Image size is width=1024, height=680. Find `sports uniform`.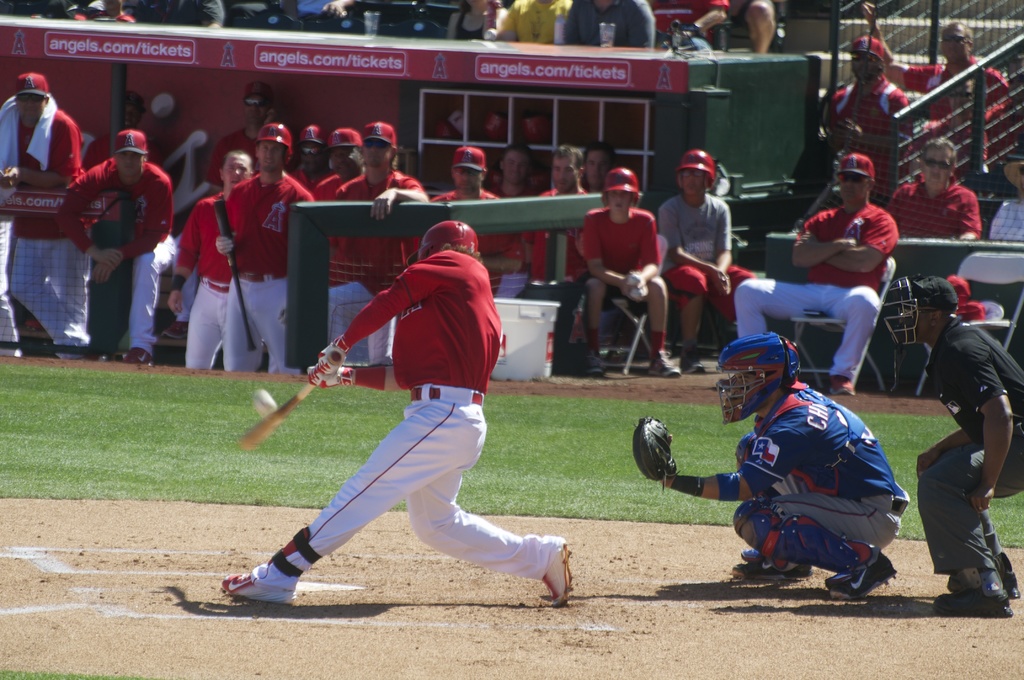
pyautogui.locateOnScreen(889, 178, 975, 243).
